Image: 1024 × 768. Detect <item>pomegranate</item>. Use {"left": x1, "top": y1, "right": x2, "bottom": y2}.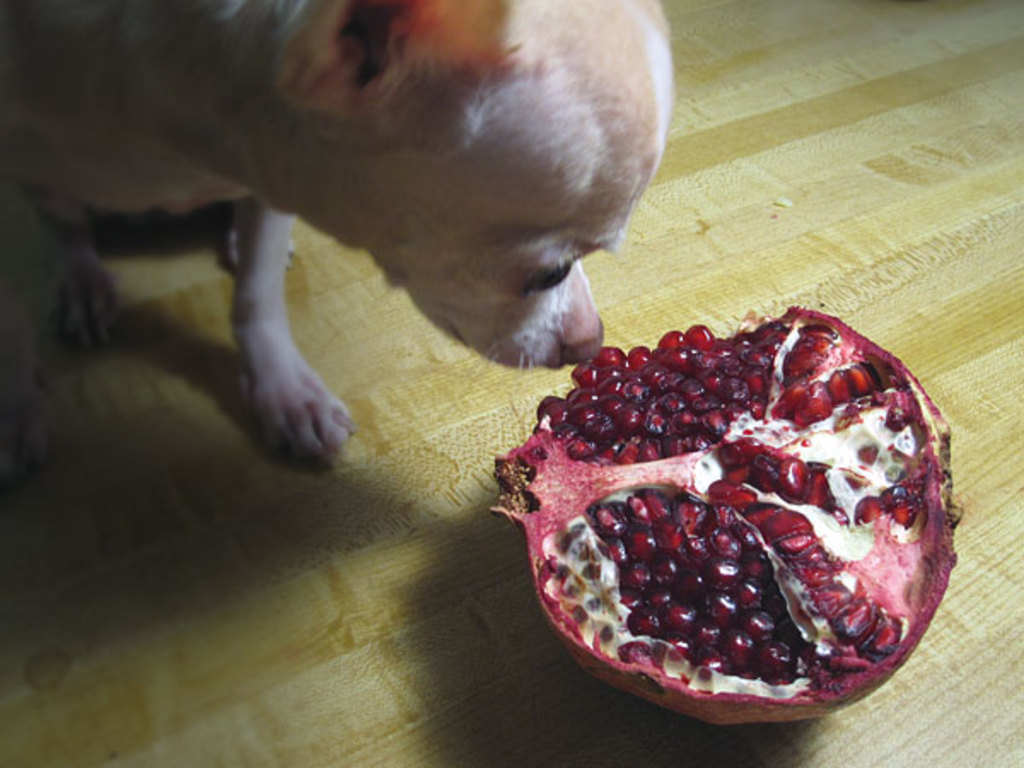
{"left": 483, "top": 297, "right": 959, "bottom": 725}.
